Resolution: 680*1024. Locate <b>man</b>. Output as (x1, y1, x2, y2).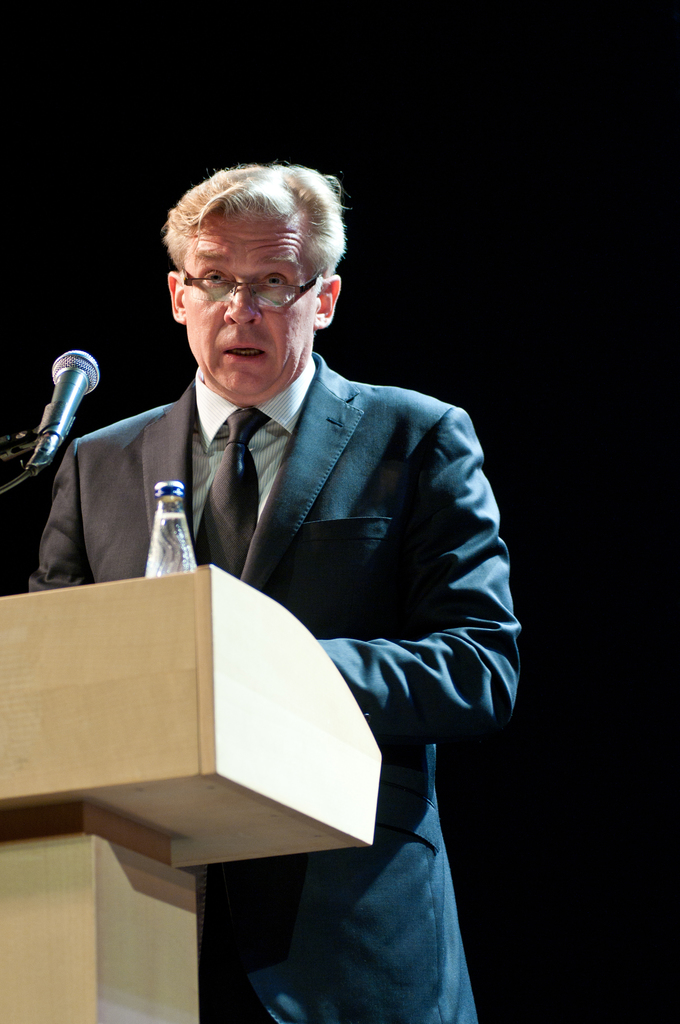
(45, 163, 529, 952).
